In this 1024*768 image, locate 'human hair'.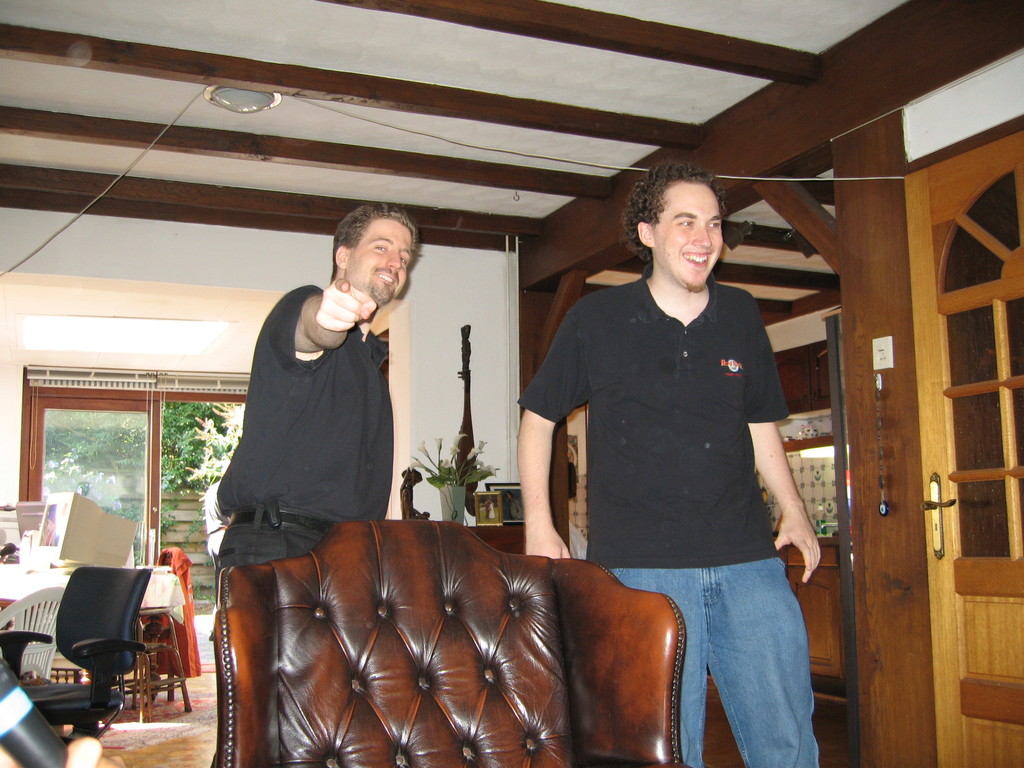
Bounding box: region(618, 157, 723, 266).
